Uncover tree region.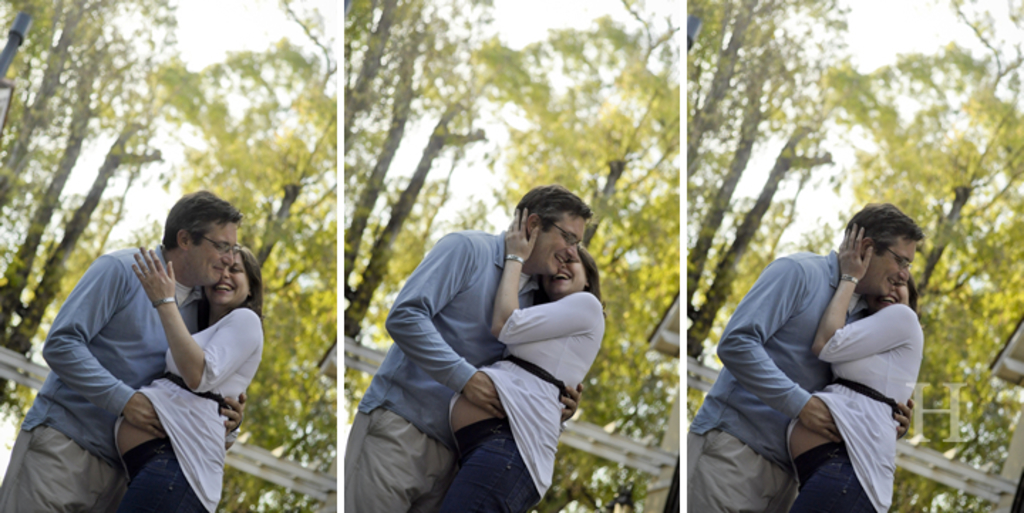
Uncovered: l=684, t=3, r=850, b=364.
